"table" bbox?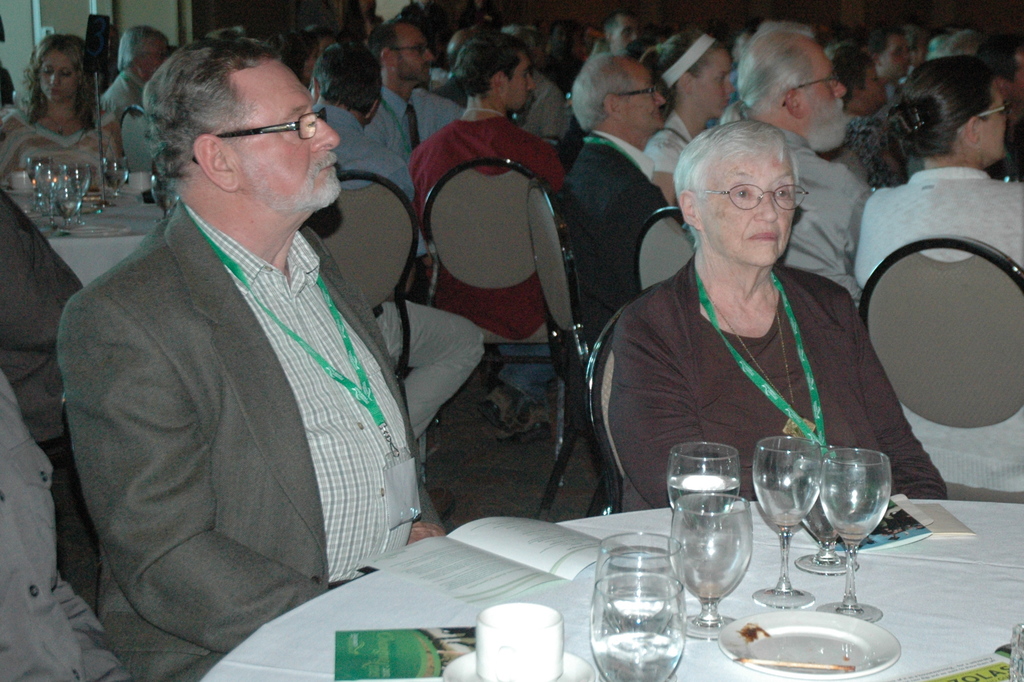
<region>0, 177, 168, 291</region>
